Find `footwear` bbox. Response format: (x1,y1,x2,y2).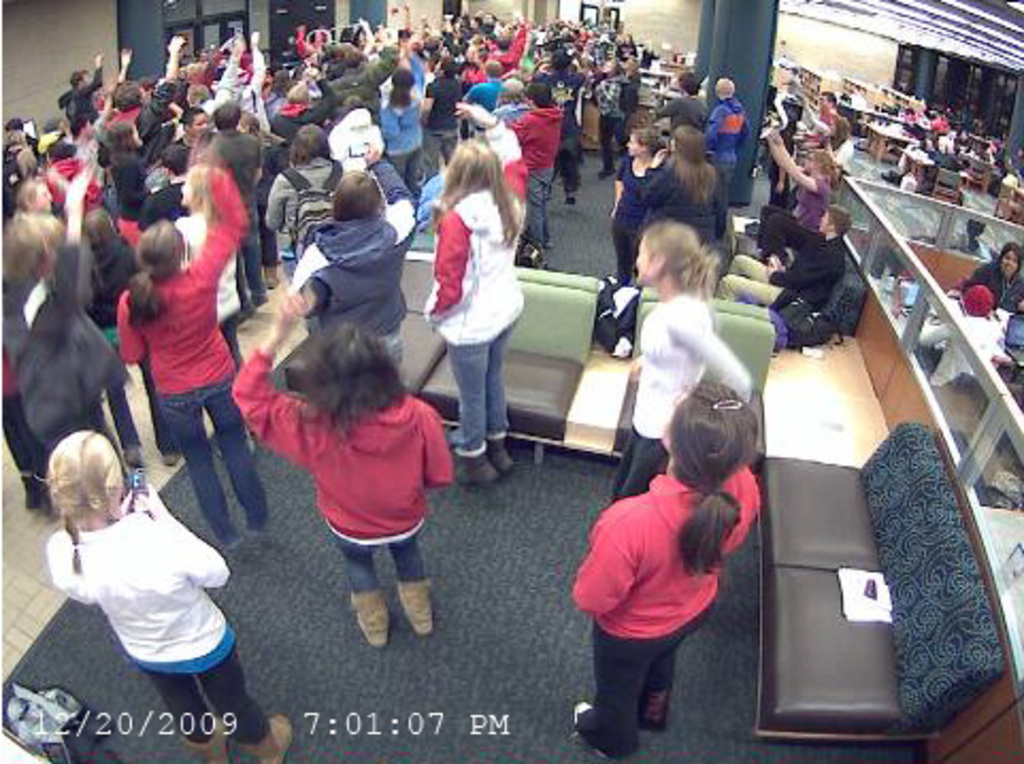
(243,715,290,762).
